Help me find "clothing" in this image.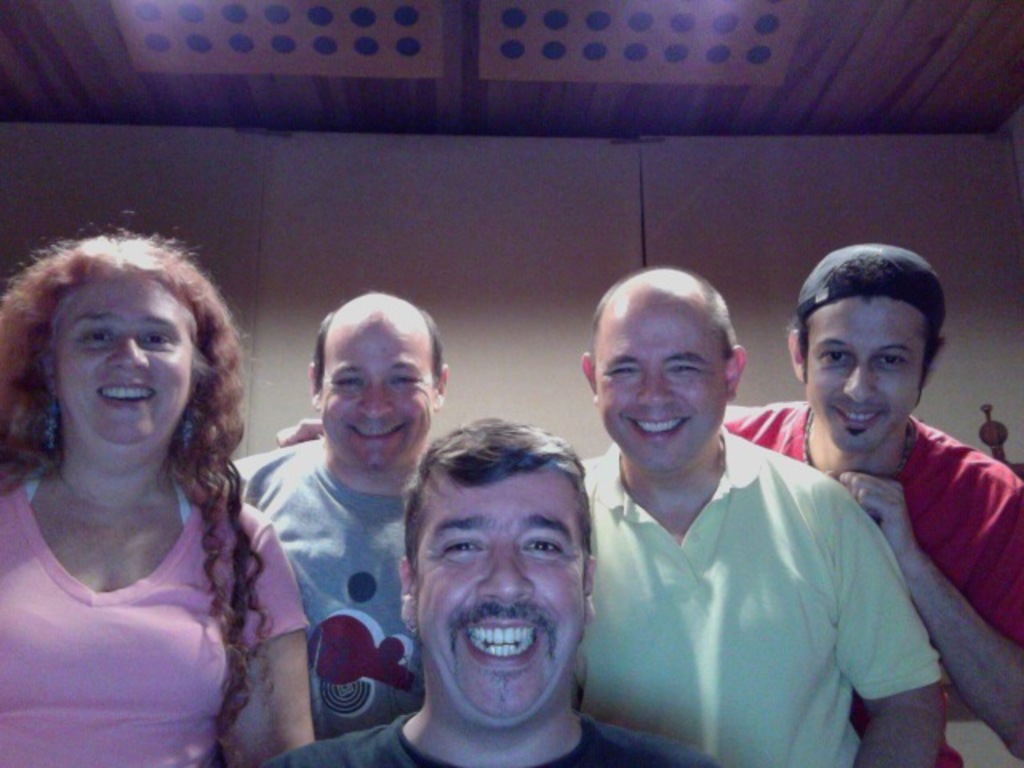
Found it: region(274, 704, 723, 766).
